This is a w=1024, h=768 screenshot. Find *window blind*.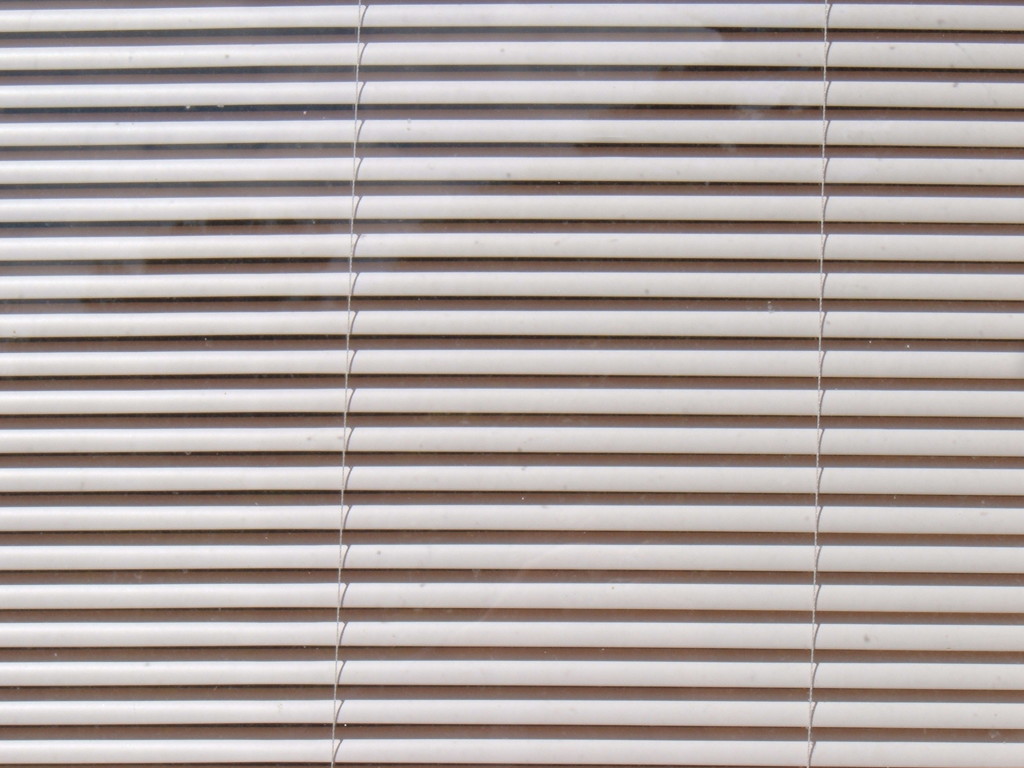
Bounding box: {"x1": 0, "y1": 0, "x2": 1023, "y2": 767}.
